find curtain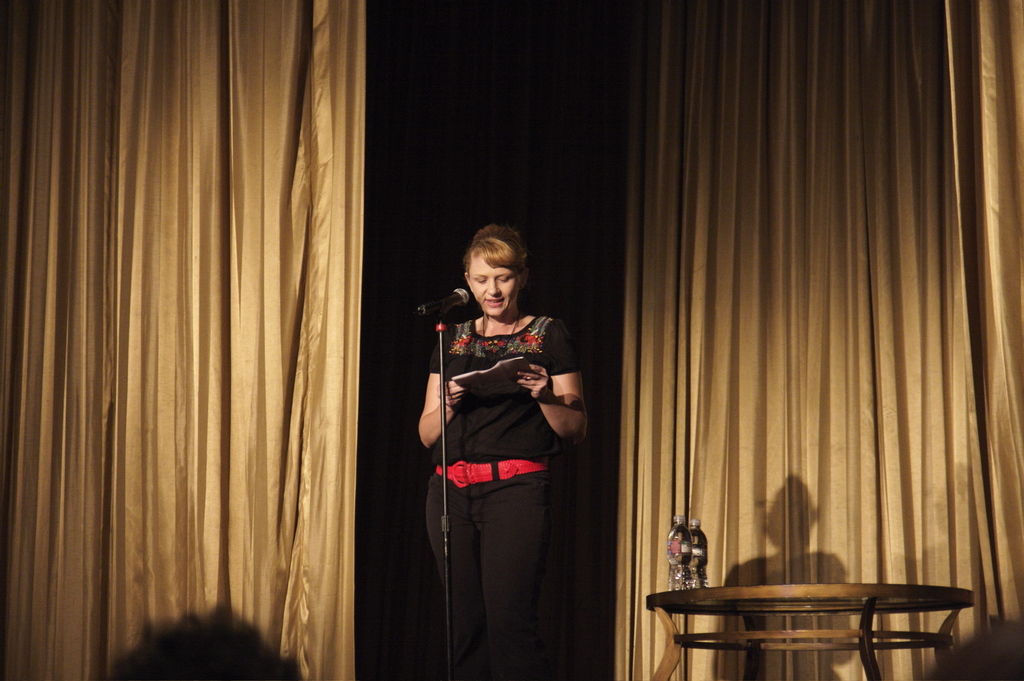
<box>4,0,366,680</box>
